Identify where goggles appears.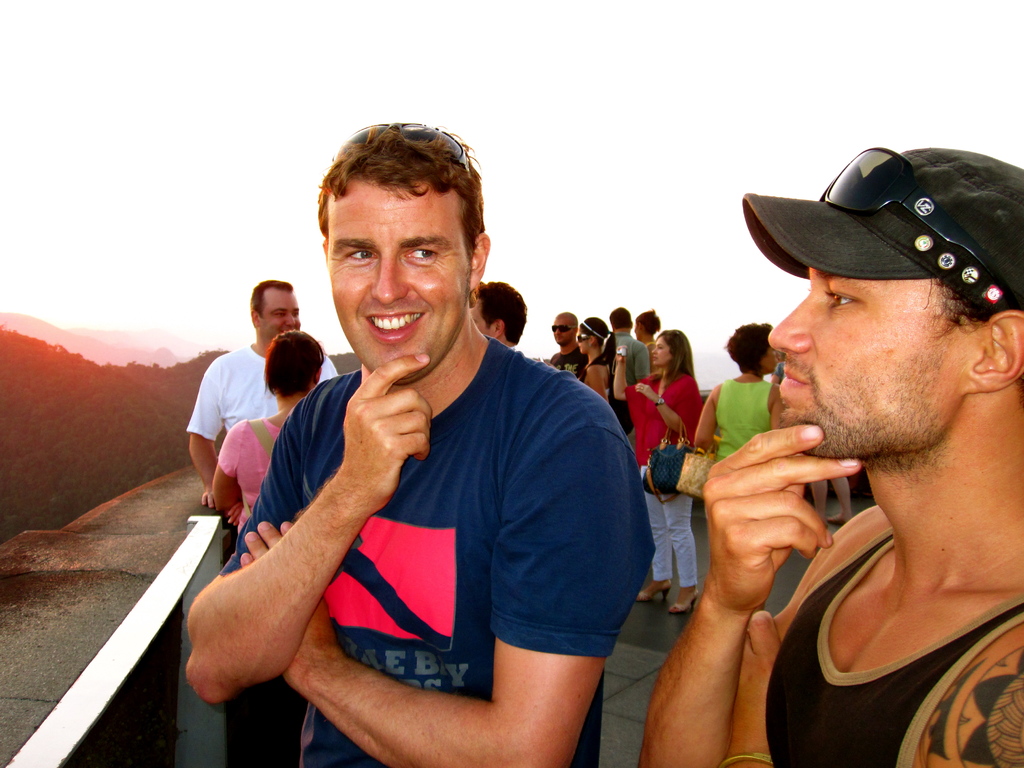
Appears at (572, 333, 593, 346).
